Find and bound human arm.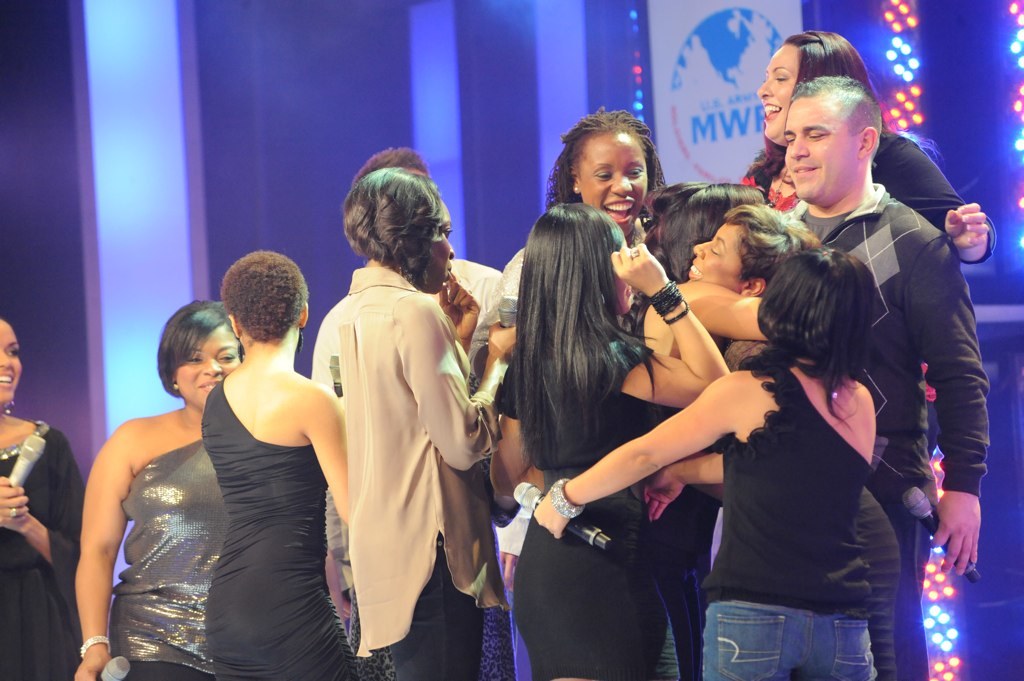
Bound: [x1=899, y1=230, x2=995, y2=580].
